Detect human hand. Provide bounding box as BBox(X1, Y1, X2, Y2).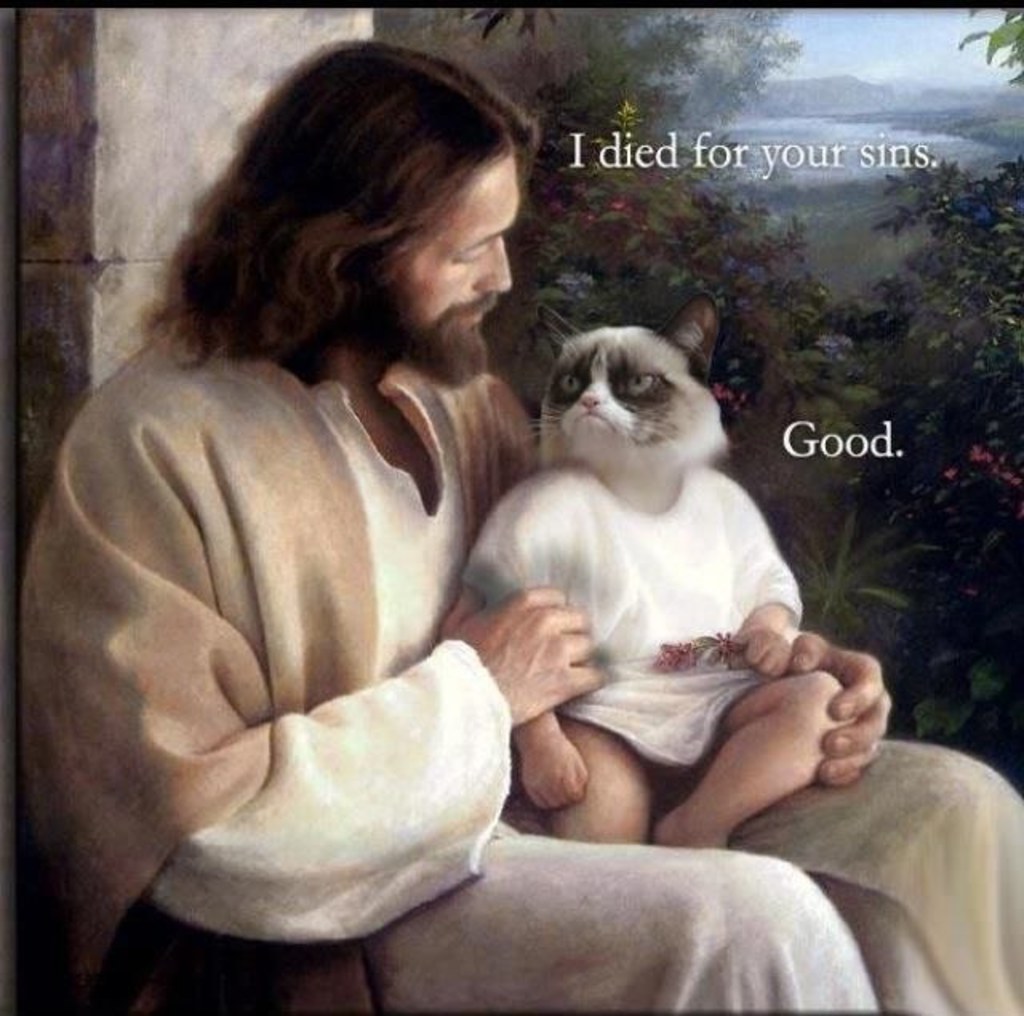
BBox(792, 629, 898, 790).
